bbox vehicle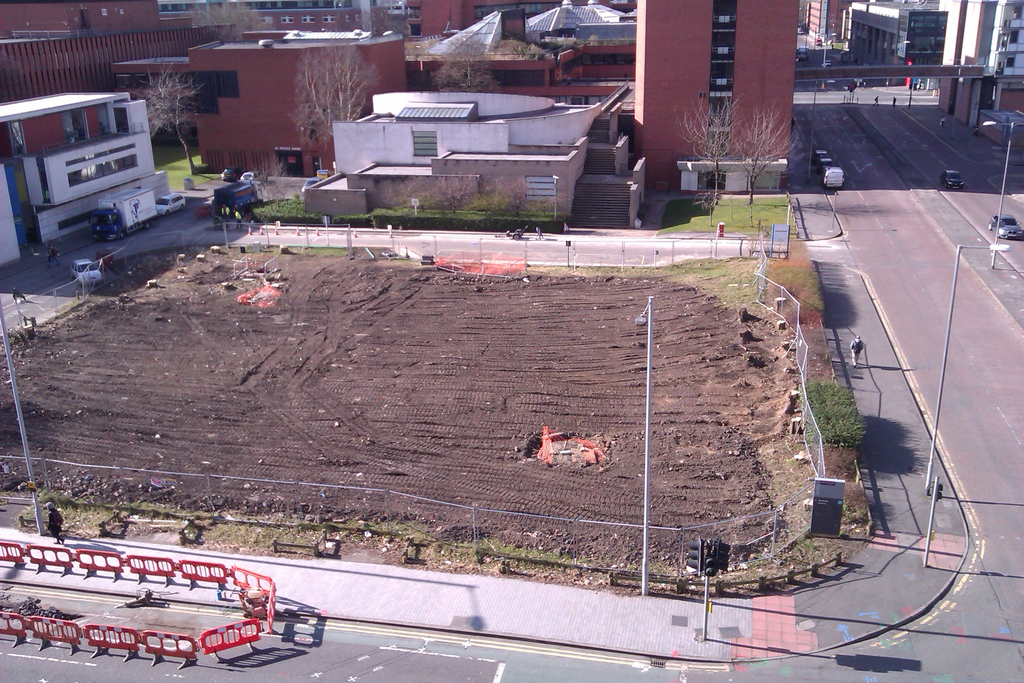
x1=300, y1=177, x2=325, y2=193
